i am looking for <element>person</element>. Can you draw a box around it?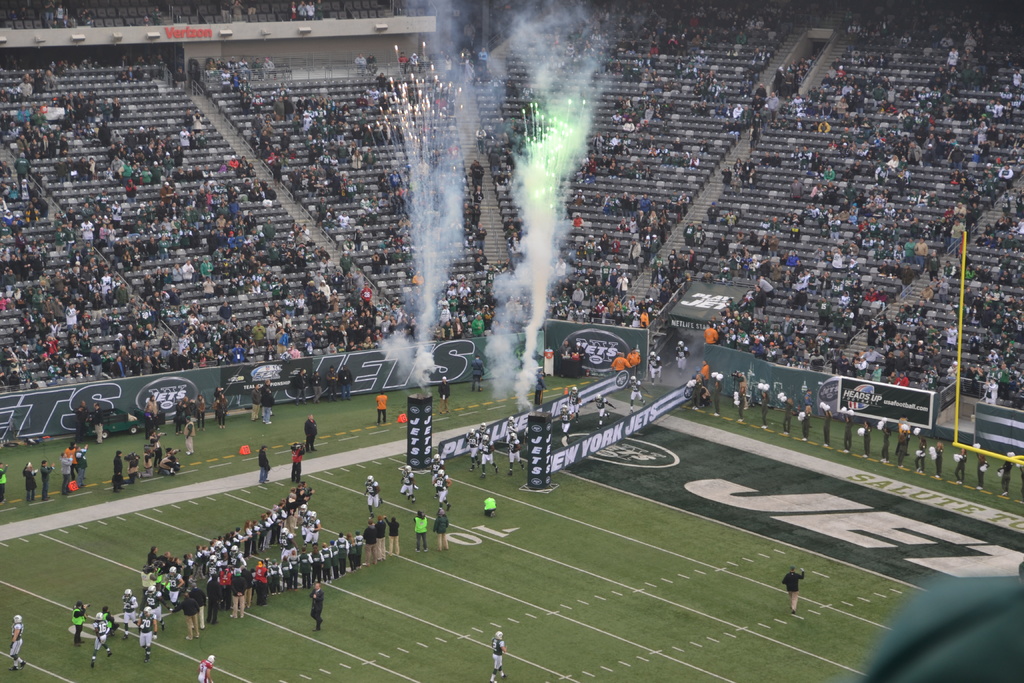
Sure, the bounding box is 433,374,451,415.
